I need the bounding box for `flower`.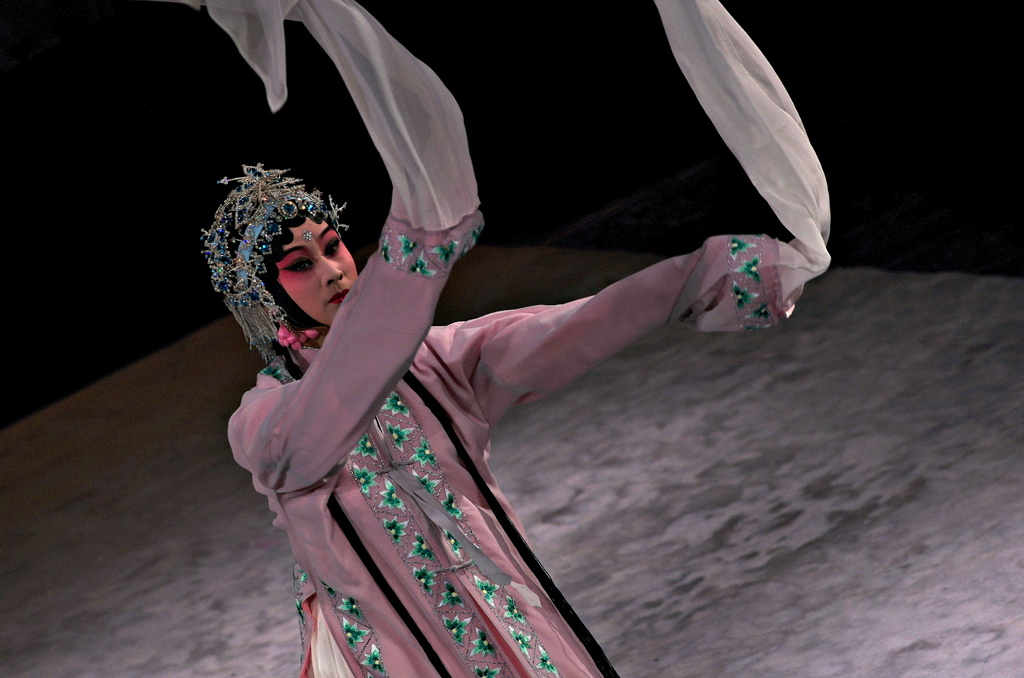
Here it is: l=409, t=437, r=438, b=464.
